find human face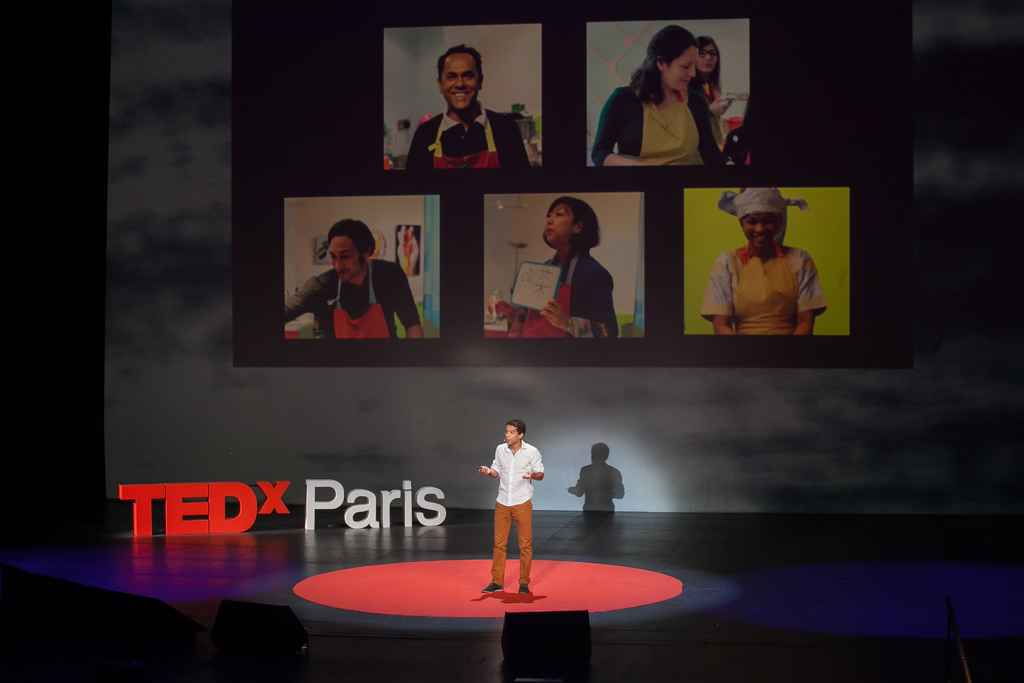
(330, 236, 361, 283)
